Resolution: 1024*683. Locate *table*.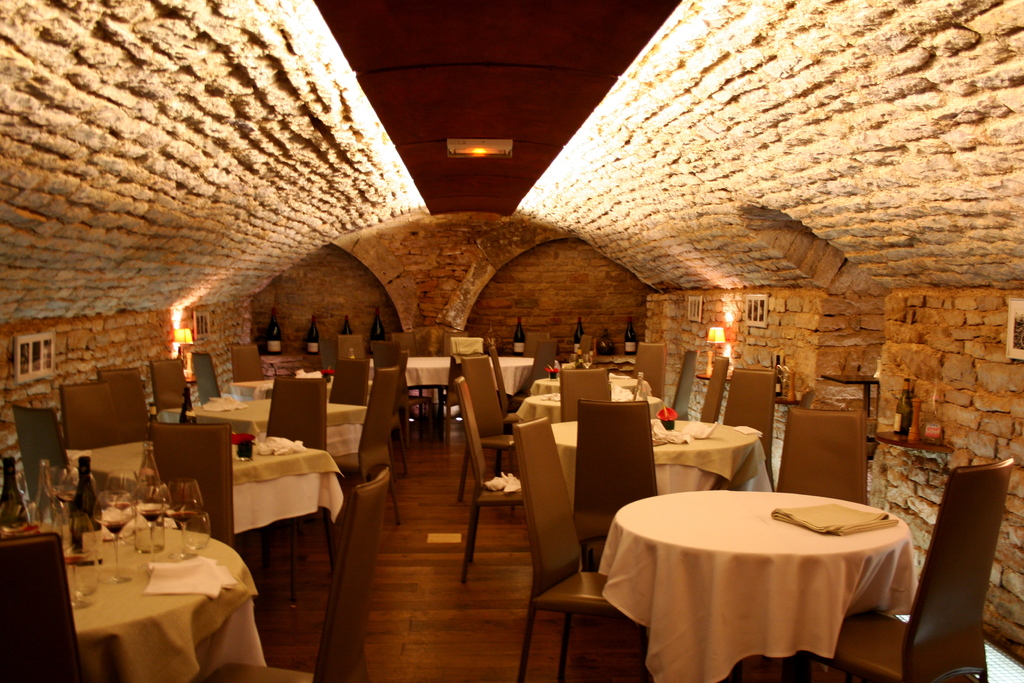
rect(0, 514, 266, 682).
